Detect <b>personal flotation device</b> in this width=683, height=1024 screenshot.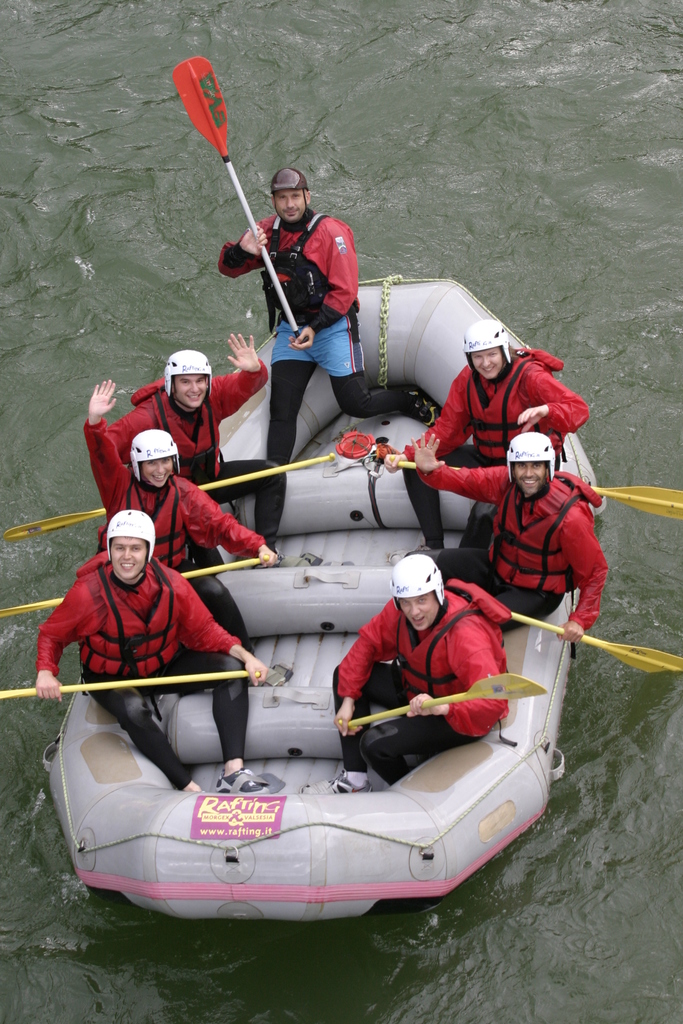
Detection: bbox=[457, 348, 562, 467].
